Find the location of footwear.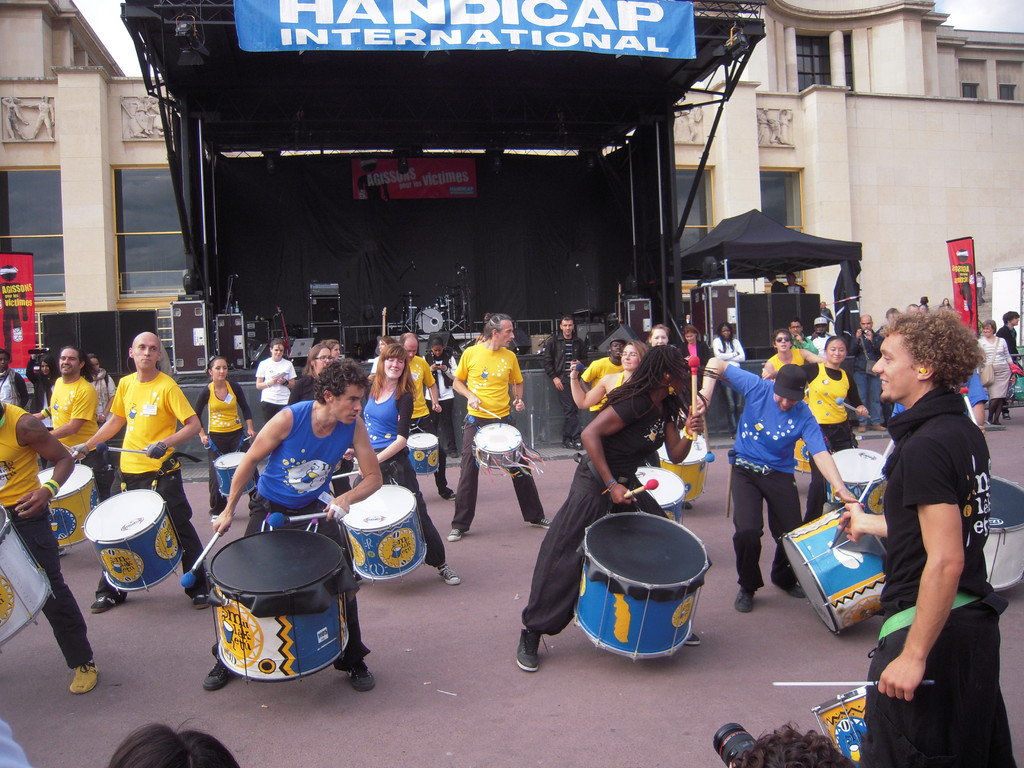
Location: bbox(992, 405, 999, 425).
